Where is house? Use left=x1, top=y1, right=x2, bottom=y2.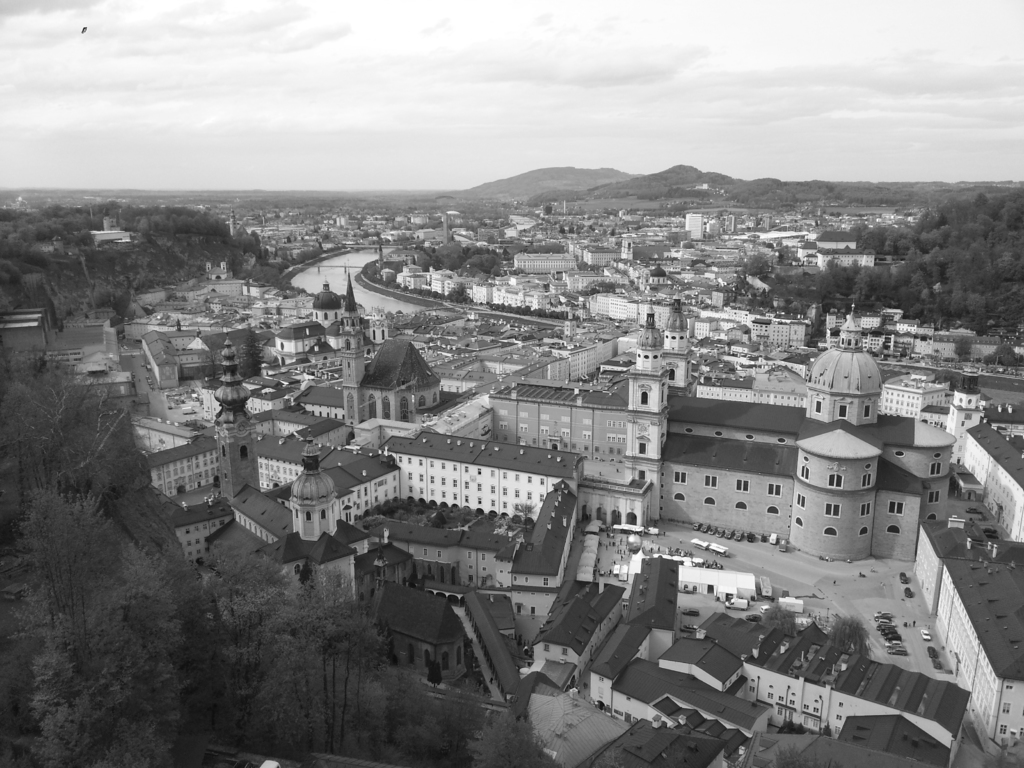
left=492, top=379, right=634, bottom=462.
